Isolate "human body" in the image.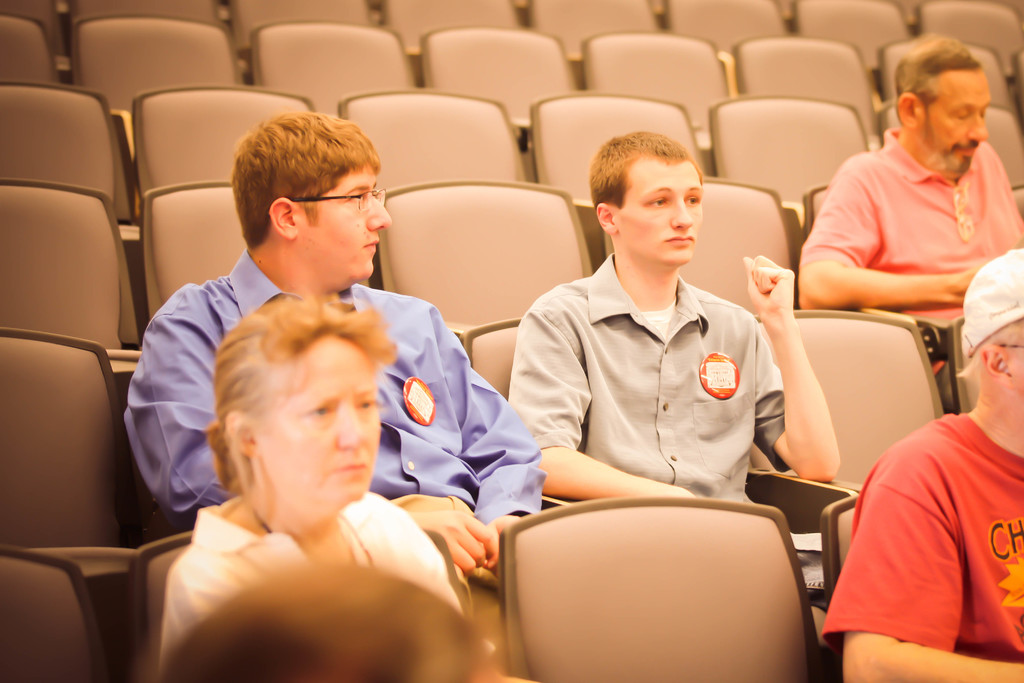
Isolated region: left=117, top=119, right=543, bottom=583.
